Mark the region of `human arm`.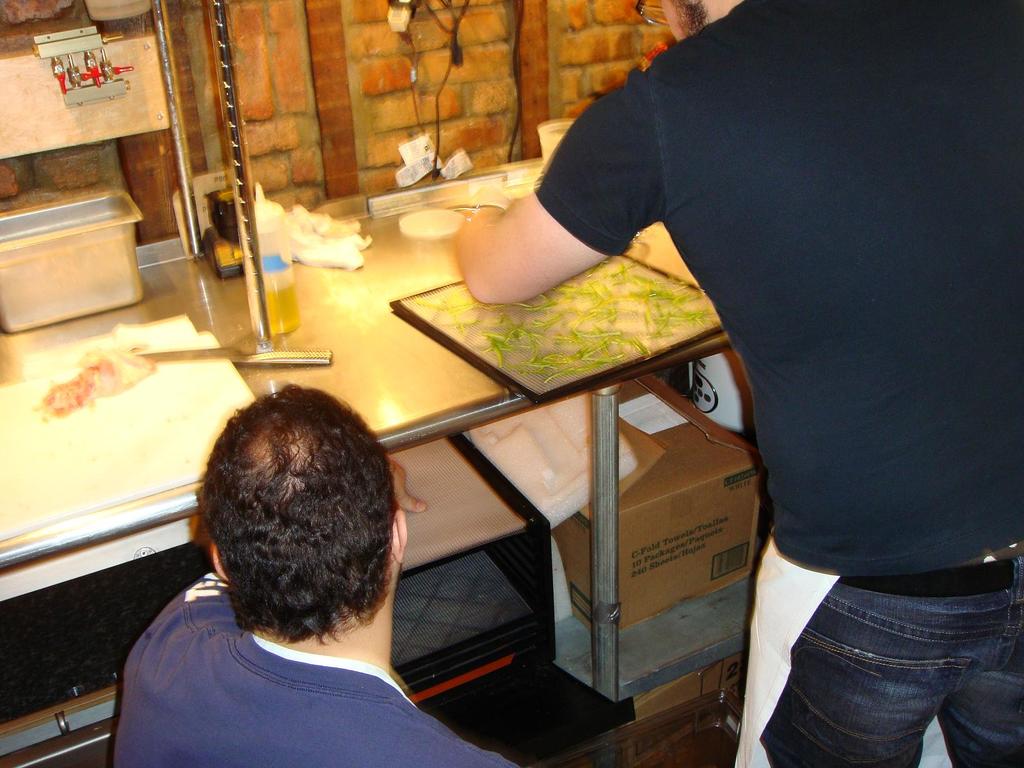
Region: crop(453, 68, 678, 304).
